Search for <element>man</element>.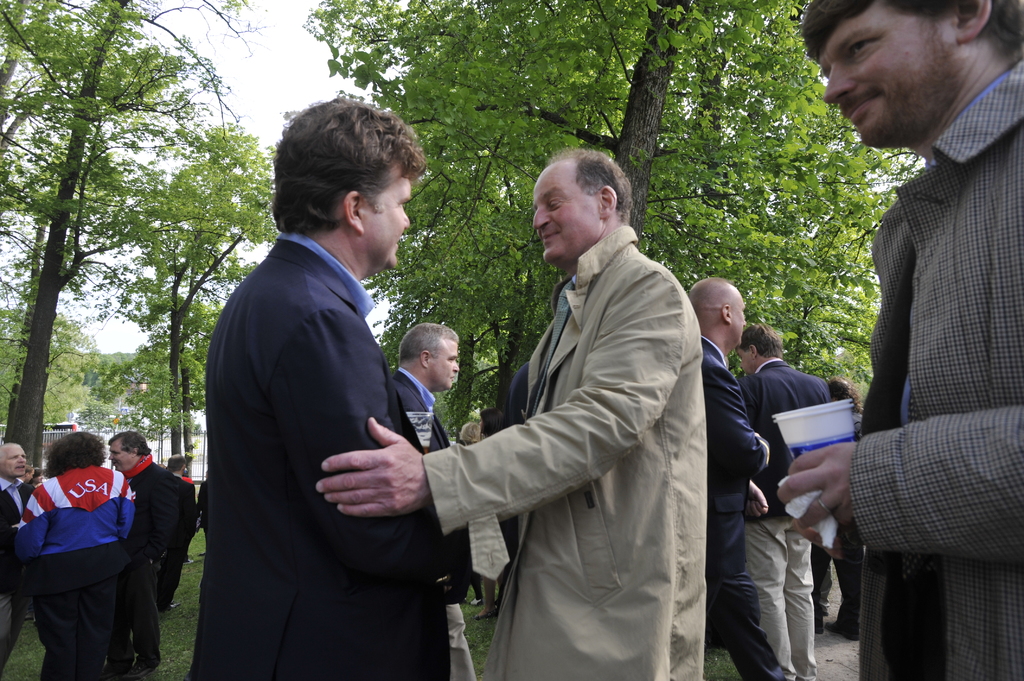
Found at 778/0/1023/680.
